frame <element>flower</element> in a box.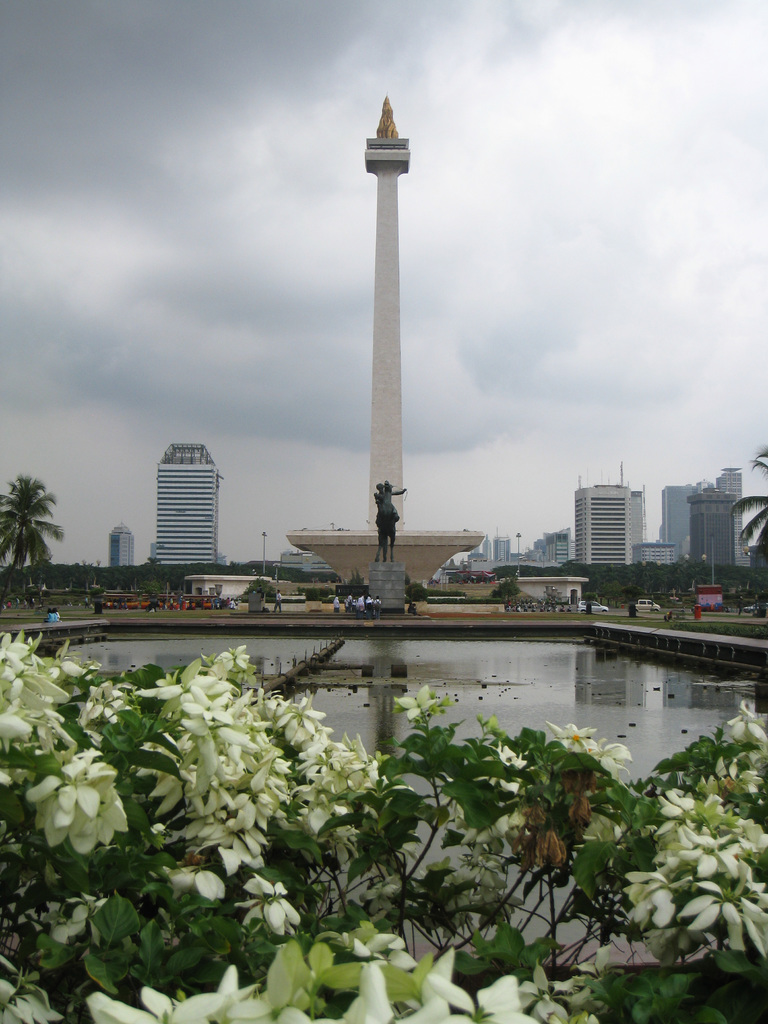
left=33, top=746, right=113, bottom=868.
